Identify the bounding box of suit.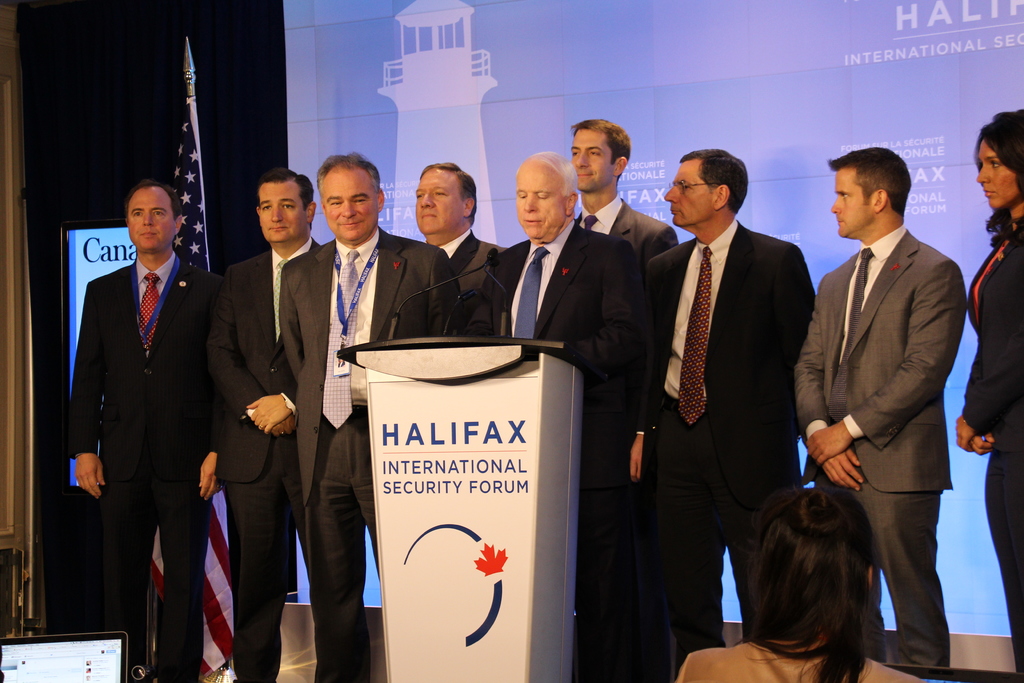
<region>202, 243, 321, 682</region>.
